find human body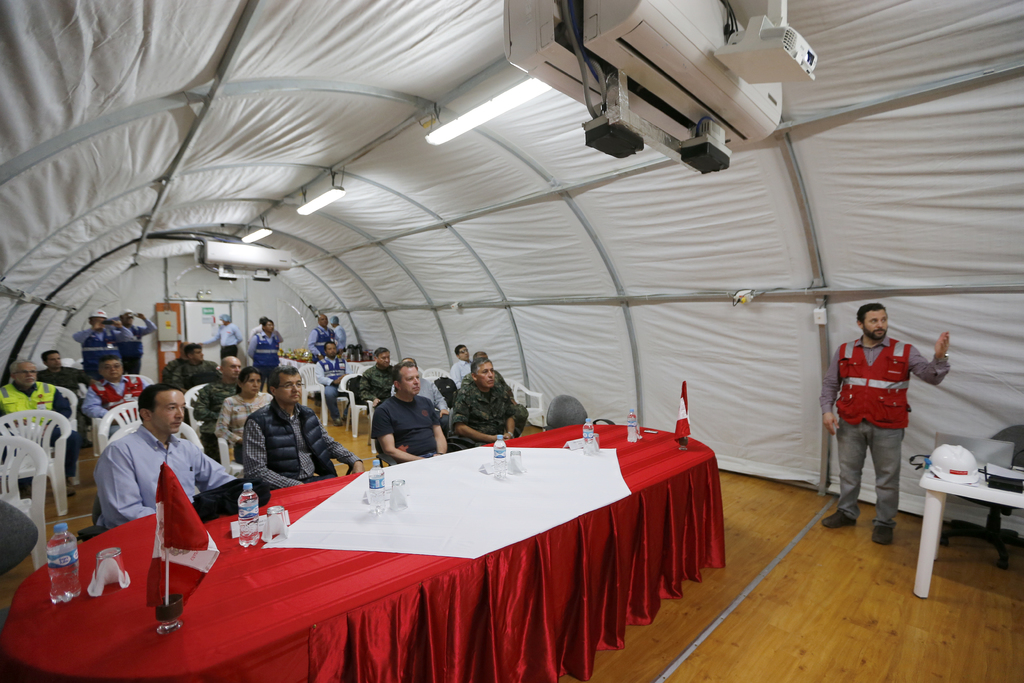
<region>235, 365, 366, 497</region>
